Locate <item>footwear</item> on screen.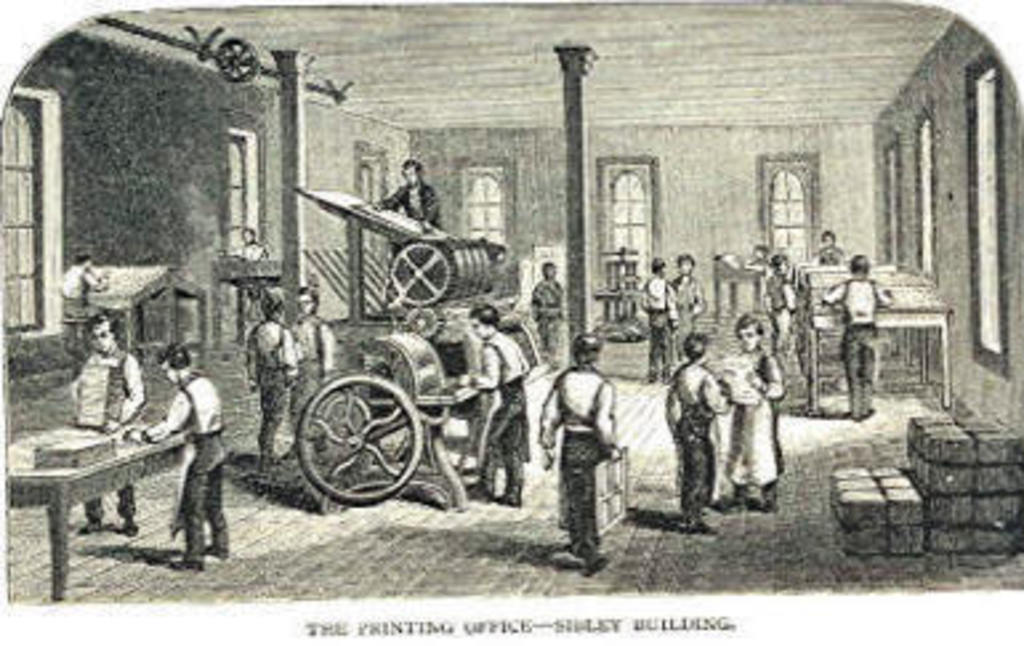
On screen at (80, 518, 98, 534).
